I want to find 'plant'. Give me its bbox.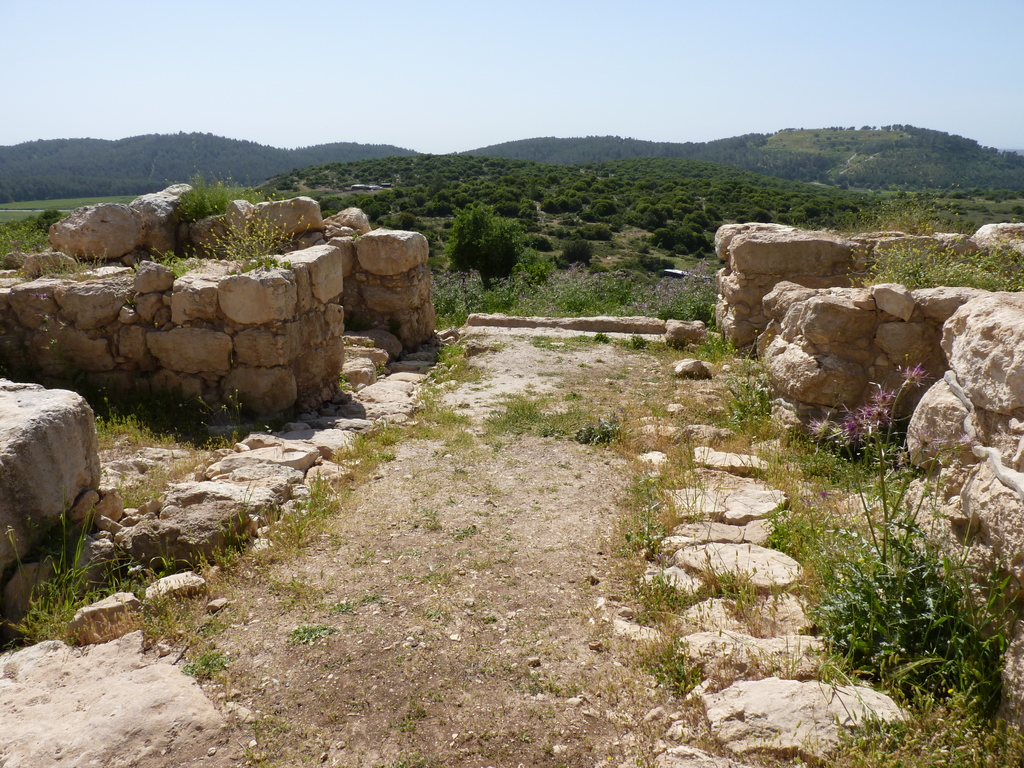
box(641, 622, 720, 707).
